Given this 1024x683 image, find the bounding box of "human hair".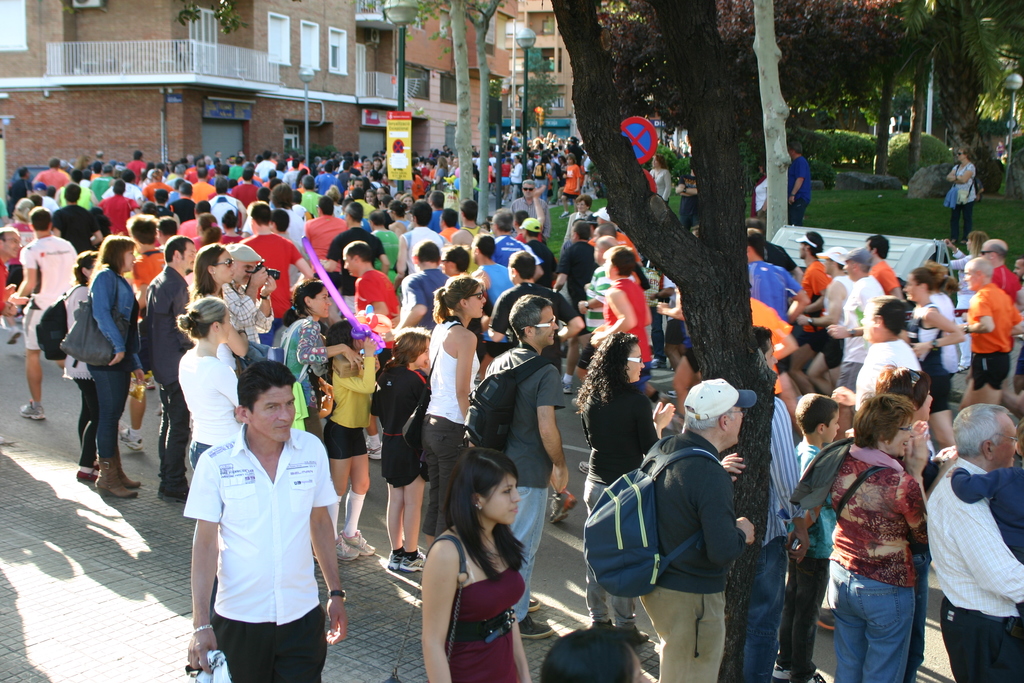
x1=161 y1=233 x2=190 y2=263.
